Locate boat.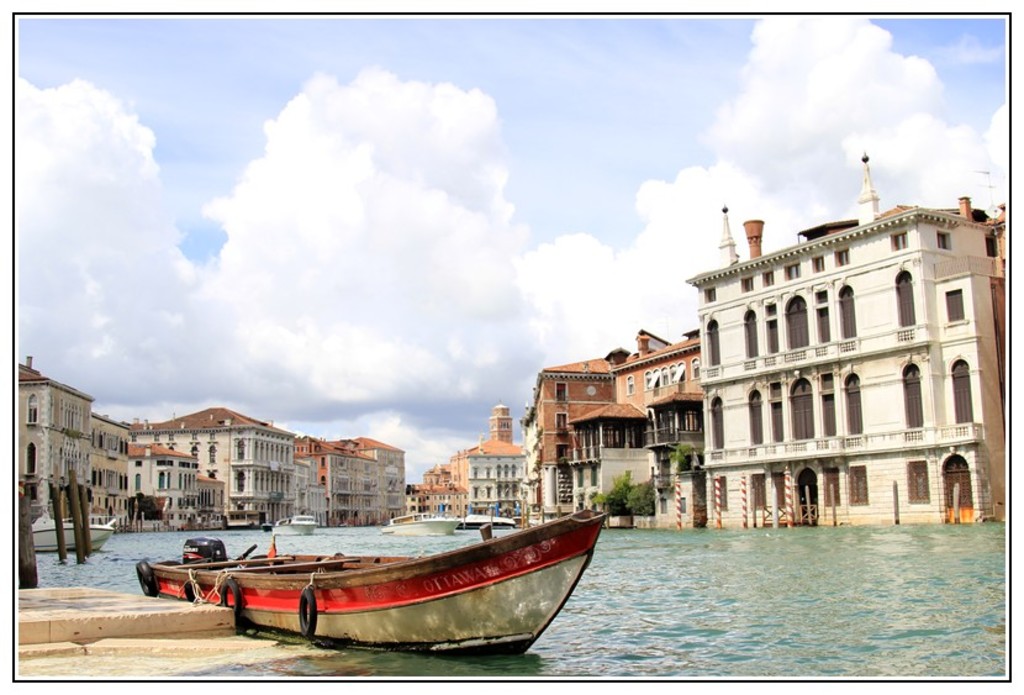
Bounding box: pyautogui.locateOnScreen(31, 512, 111, 552).
